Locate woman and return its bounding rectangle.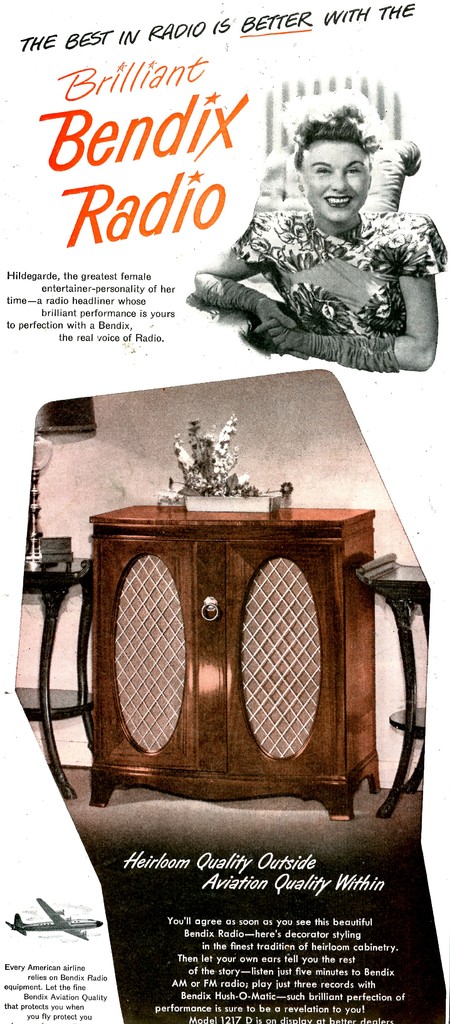
<box>206,83,444,397</box>.
